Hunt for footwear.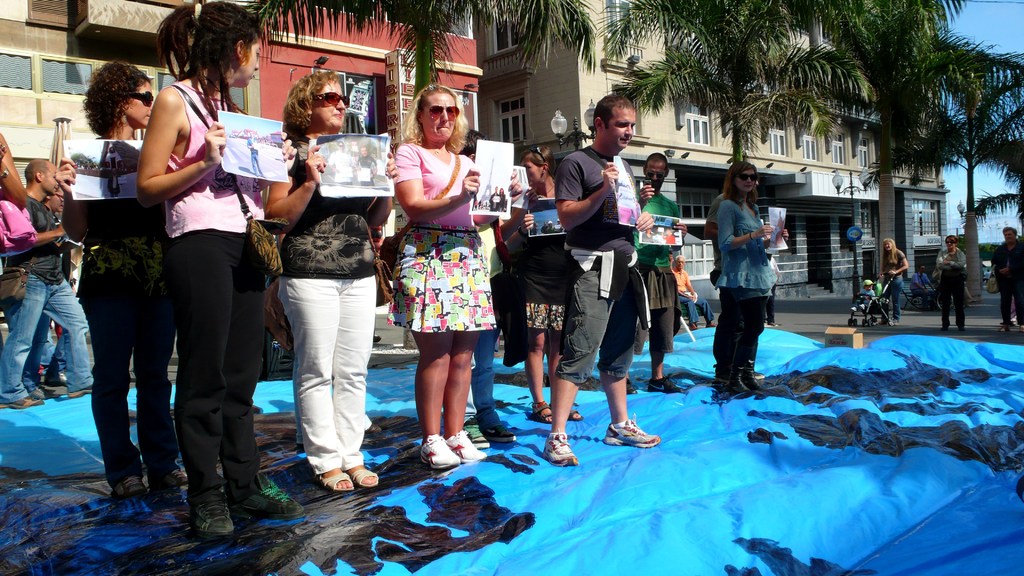
Hunted down at bbox=(688, 321, 702, 330).
